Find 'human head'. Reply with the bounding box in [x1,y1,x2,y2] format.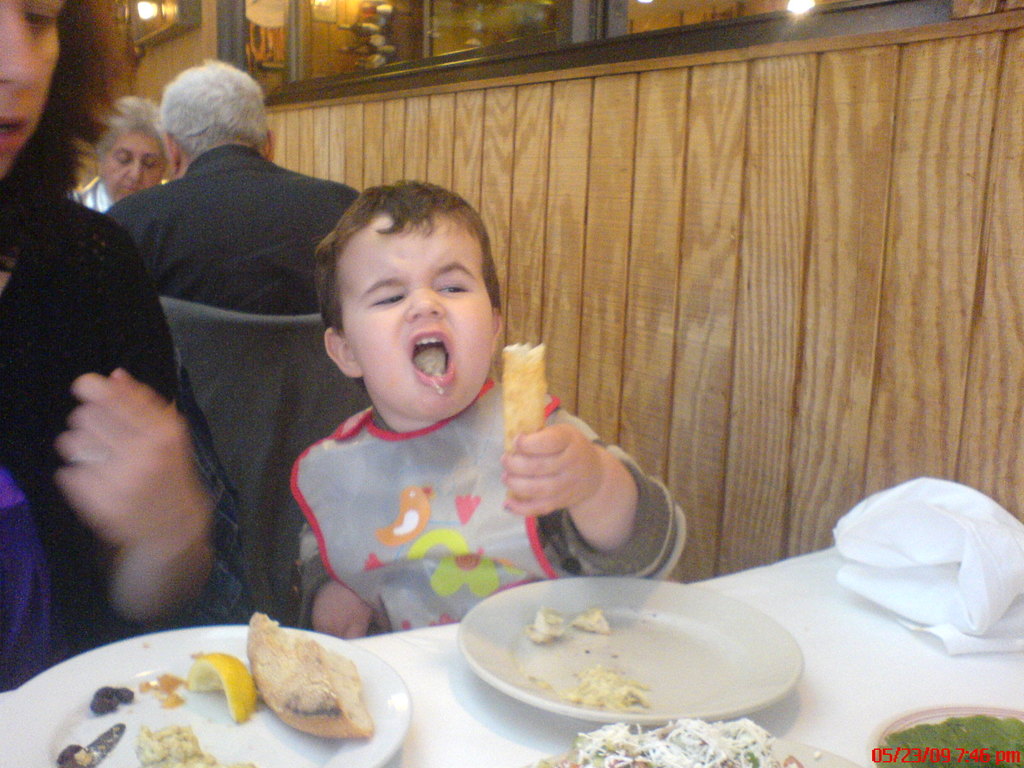
[305,172,511,413].
